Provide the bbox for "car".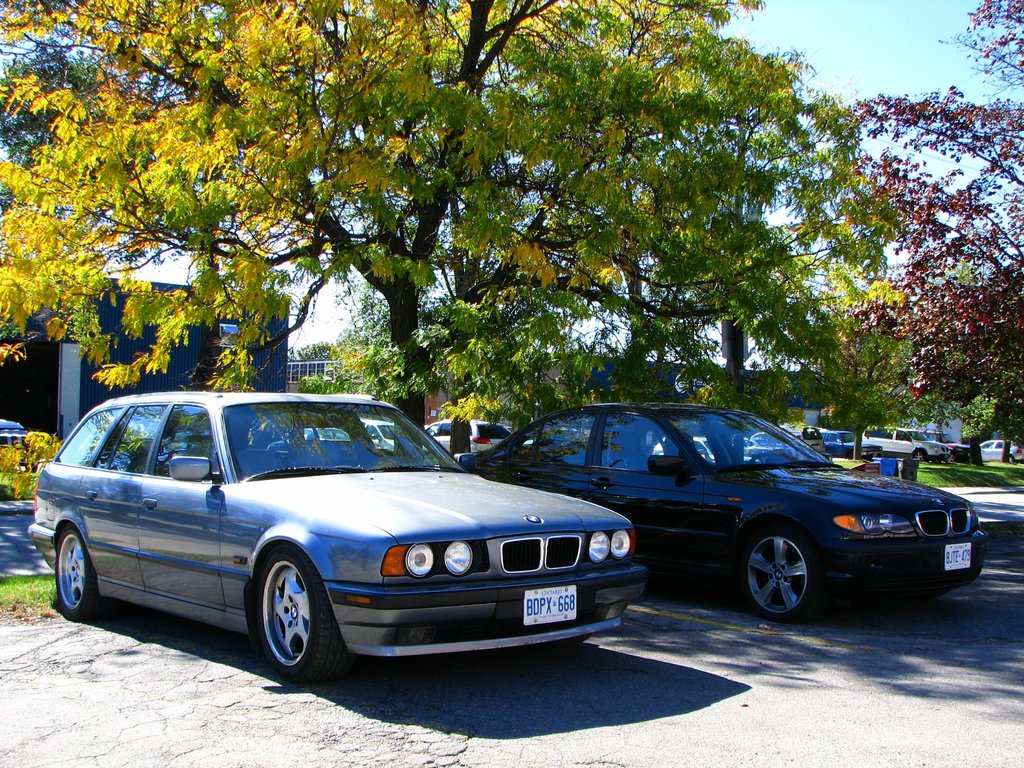
972:431:1023:463.
